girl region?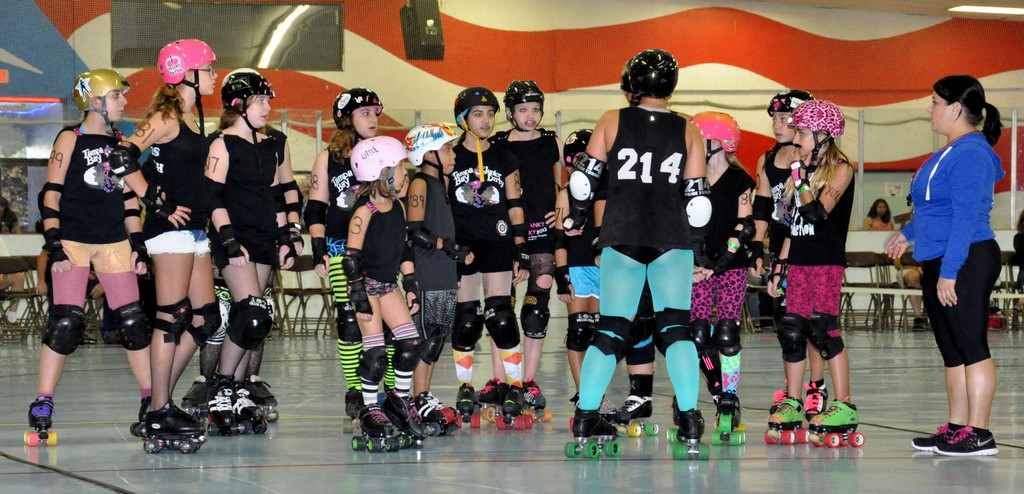
locate(767, 98, 859, 436)
